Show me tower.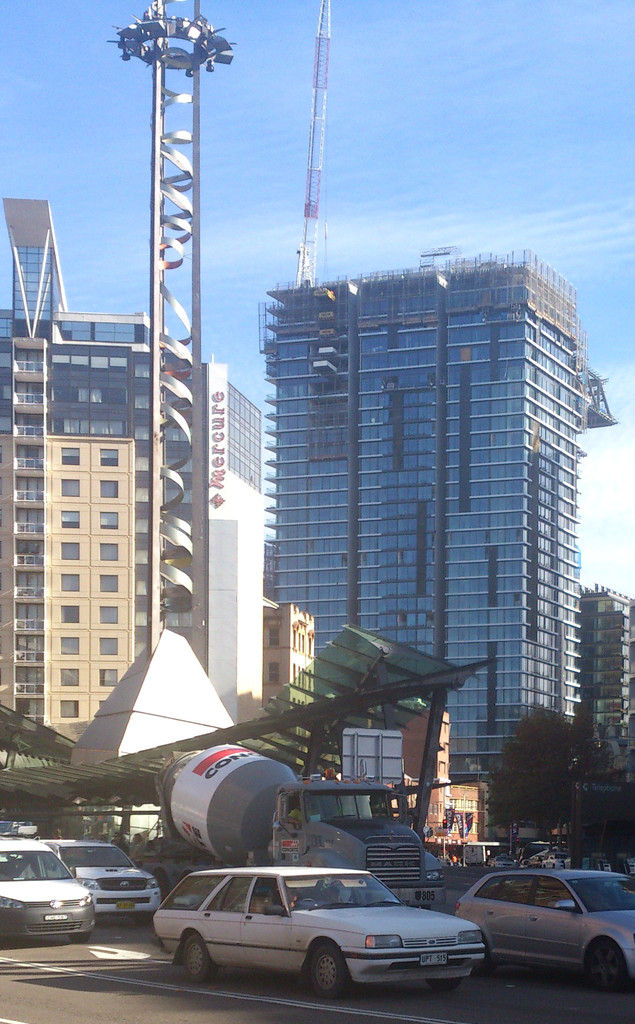
tower is here: (left=269, top=246, right=604, bottom=783).
